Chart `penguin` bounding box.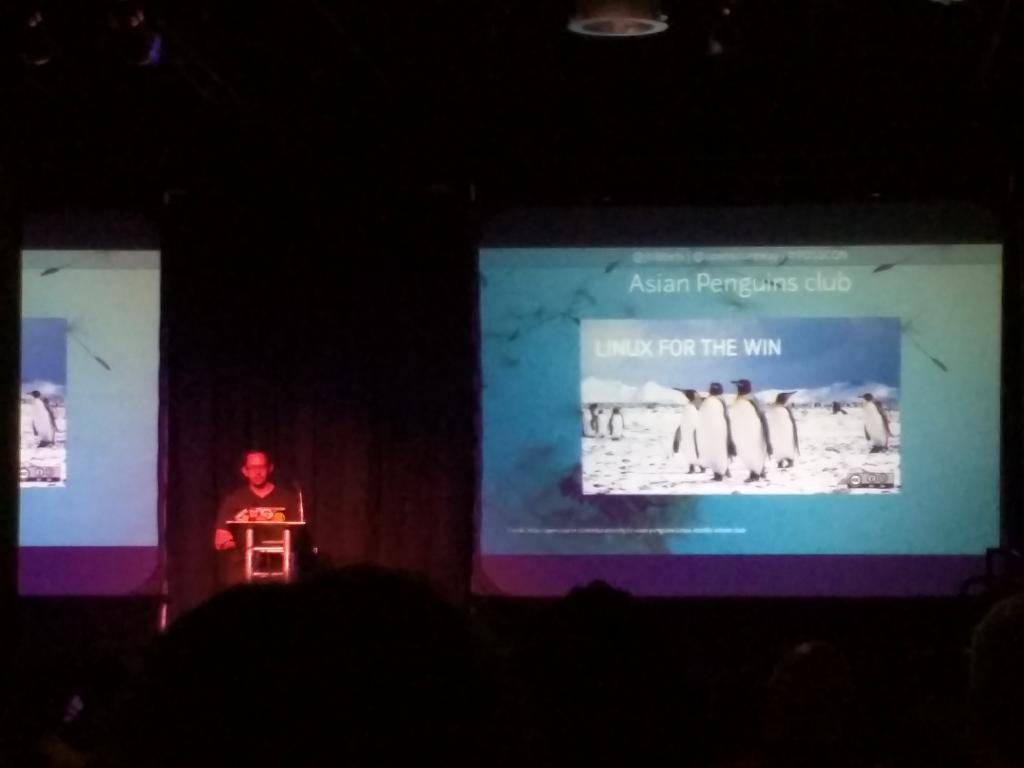
Charted: (703, 388, 741, 487).
